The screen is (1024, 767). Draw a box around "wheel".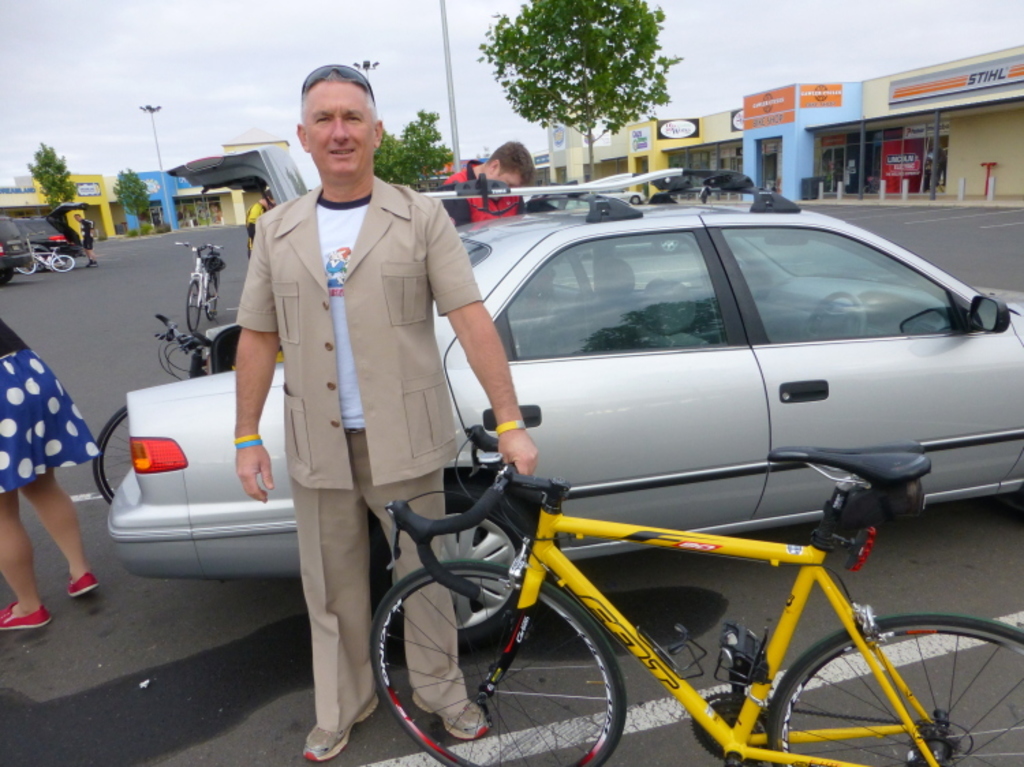
bbox=(765, 607, 1023, 766).
